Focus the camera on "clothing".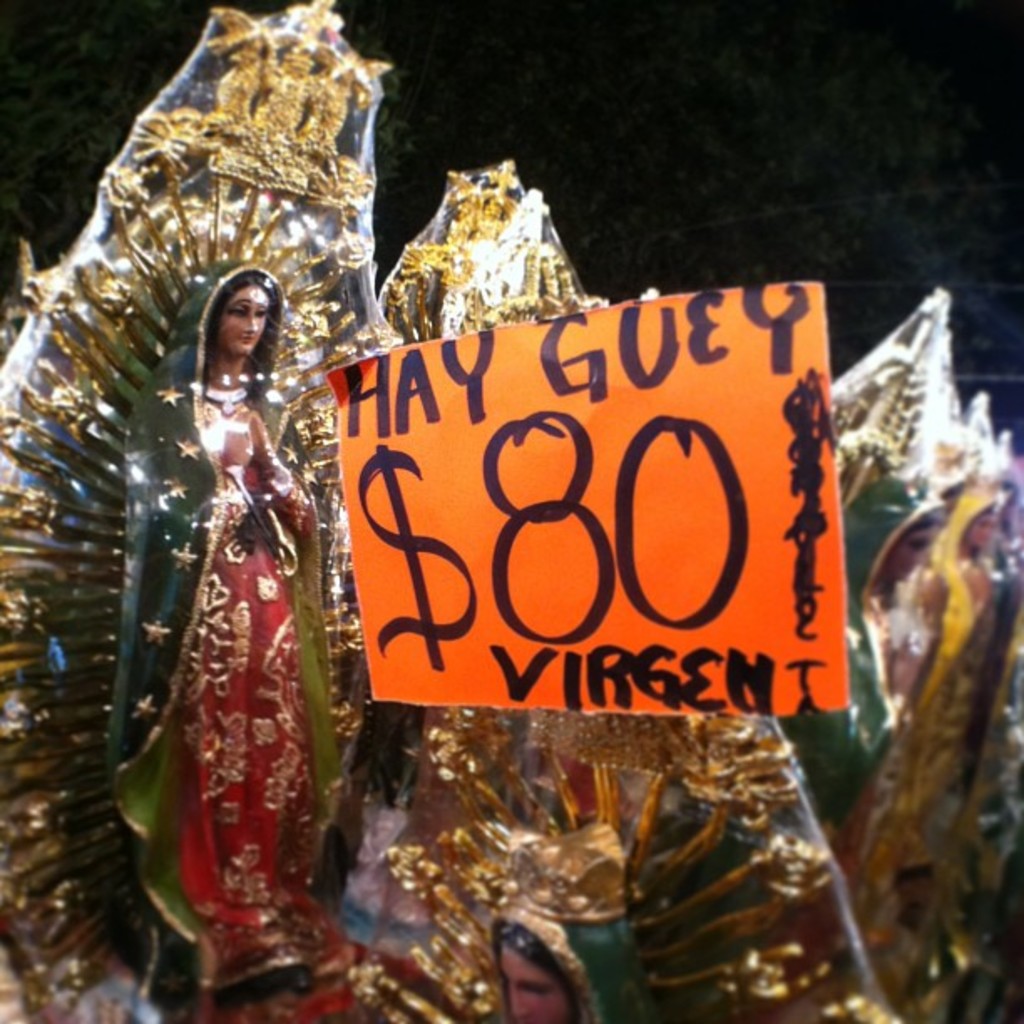
Focus region: x1=176, y1=492, x2=323, y2=920.
